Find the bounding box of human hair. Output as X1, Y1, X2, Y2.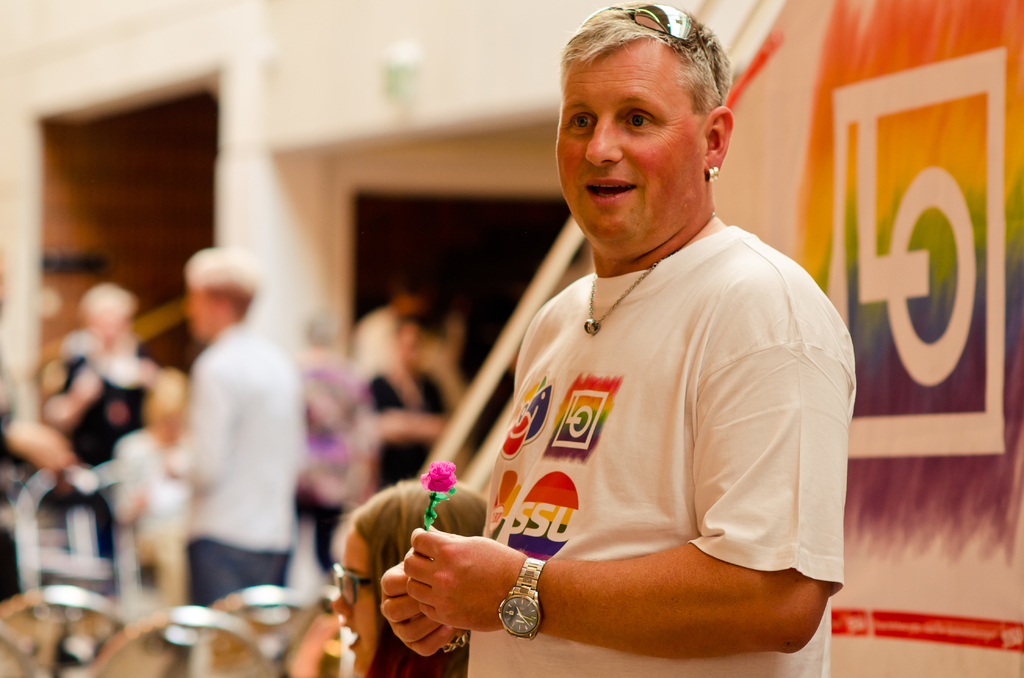
79, 284, 141, 325.
